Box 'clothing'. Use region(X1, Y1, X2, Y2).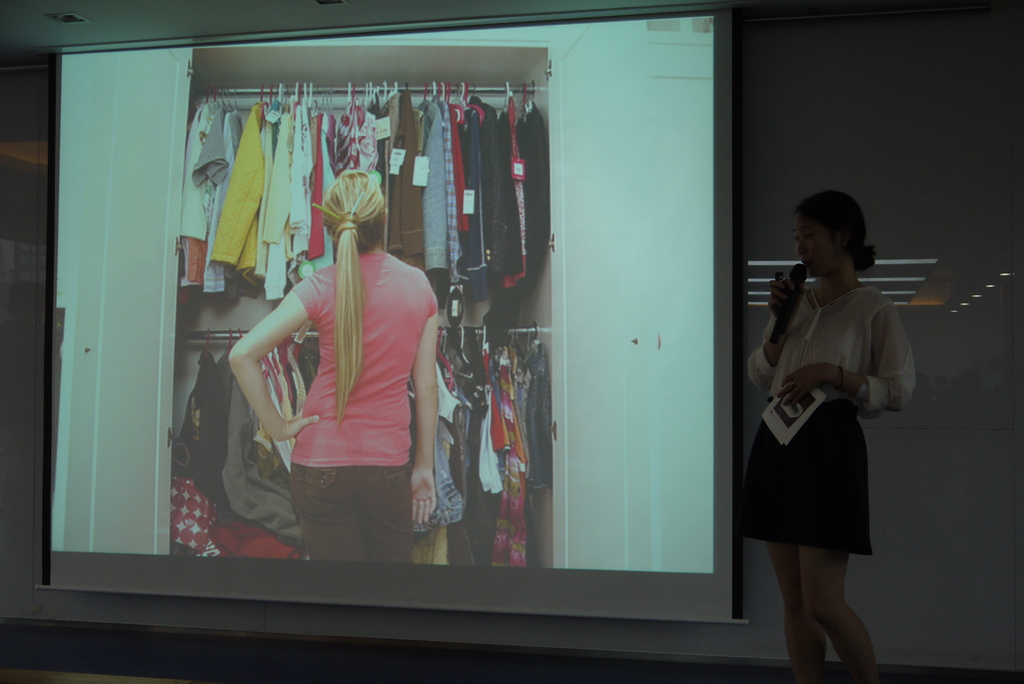
region(285, 254, 447, 561).
